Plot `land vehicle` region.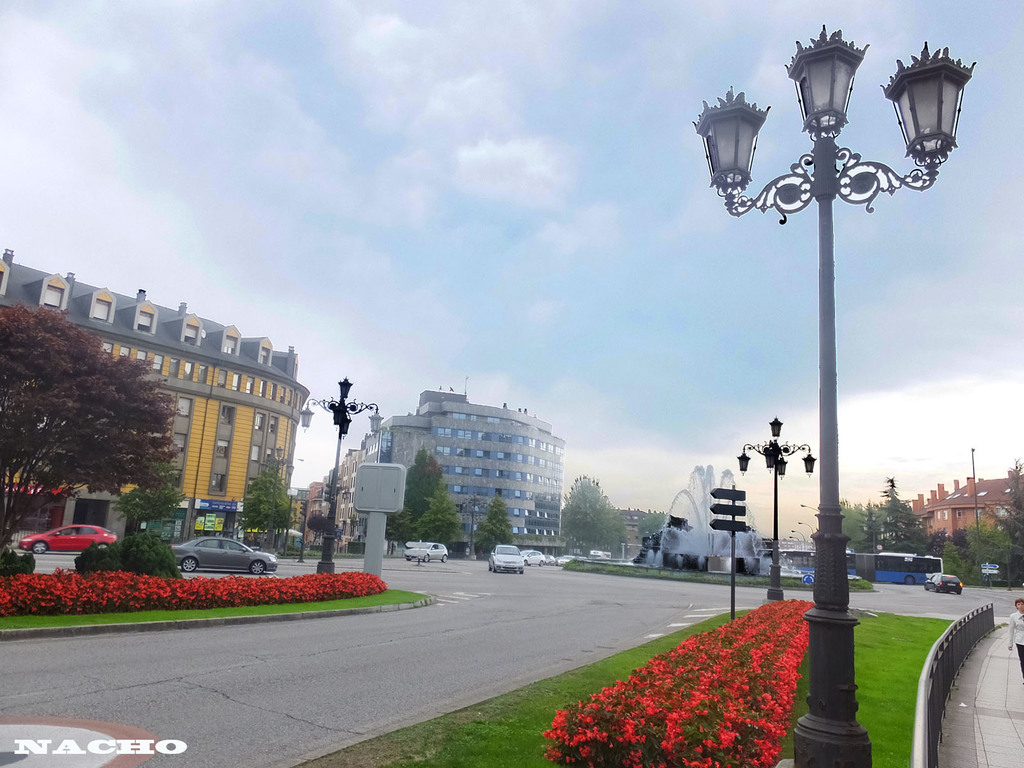
Plotted at x1=486, y1=541, x2=526, y2=575.
